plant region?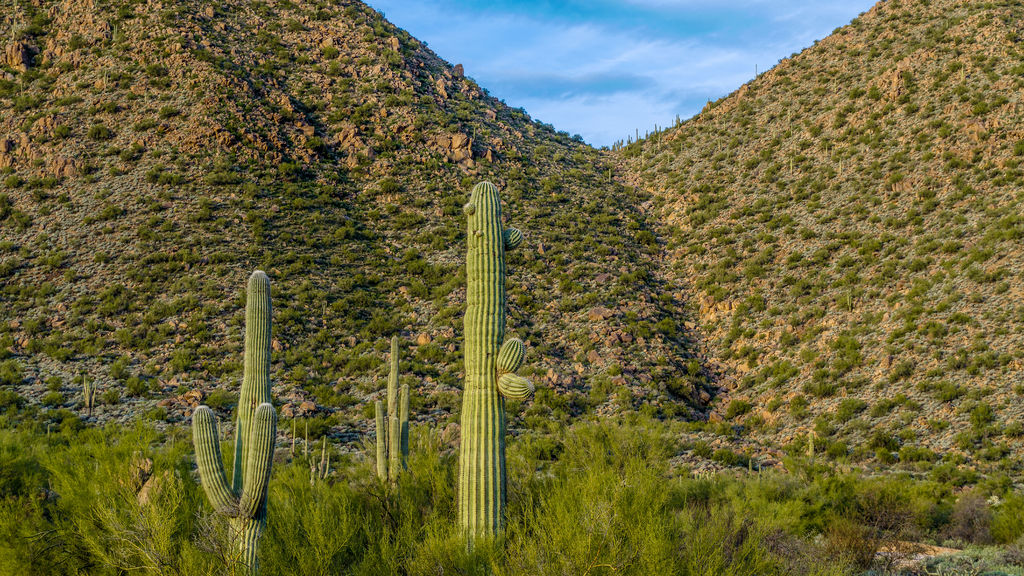
box=[261, 450, 483, 575]
